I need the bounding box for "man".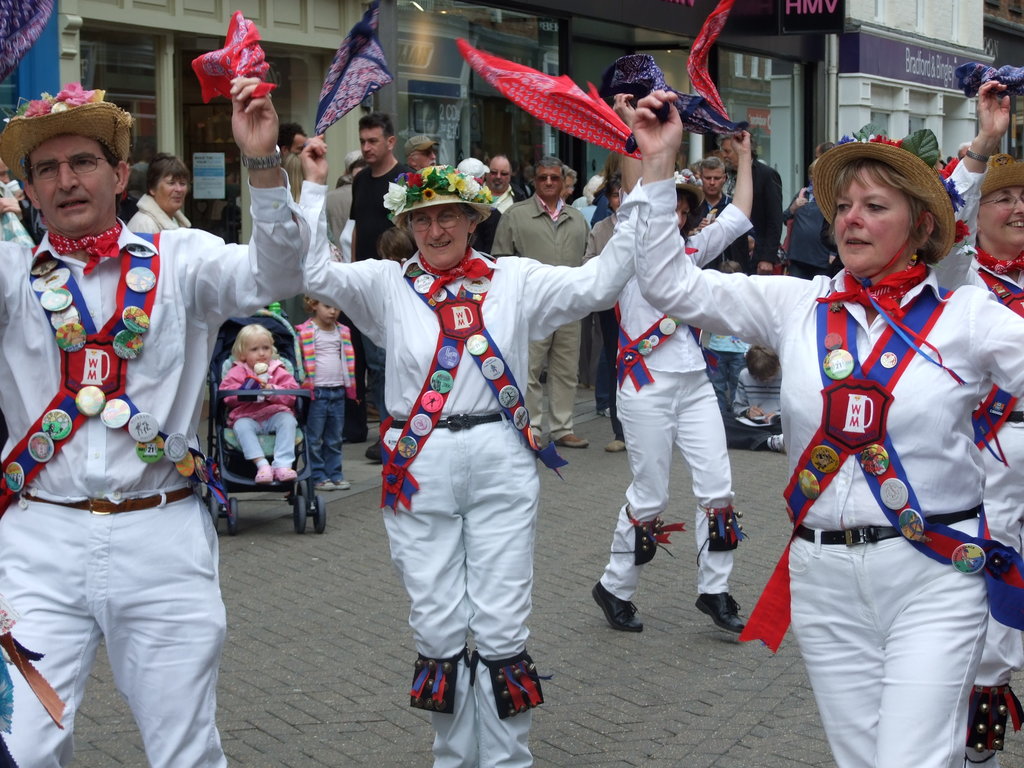
Here it is: select_region(278, 122, 307, 157).
